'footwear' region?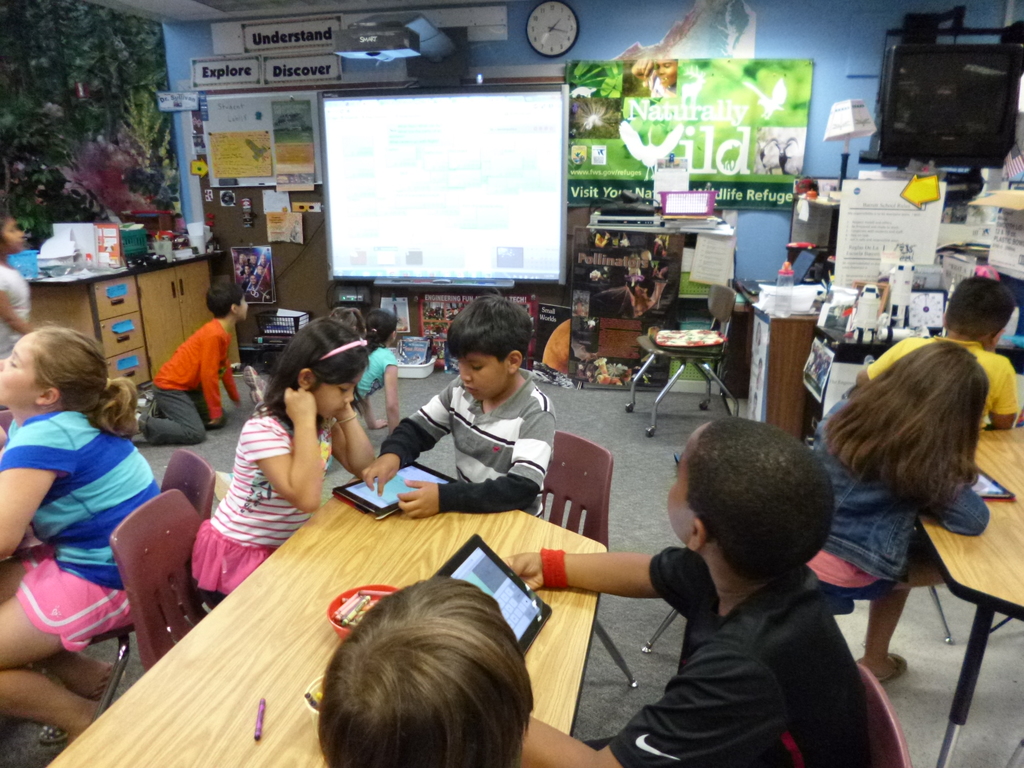
132, 393, 151, 408
